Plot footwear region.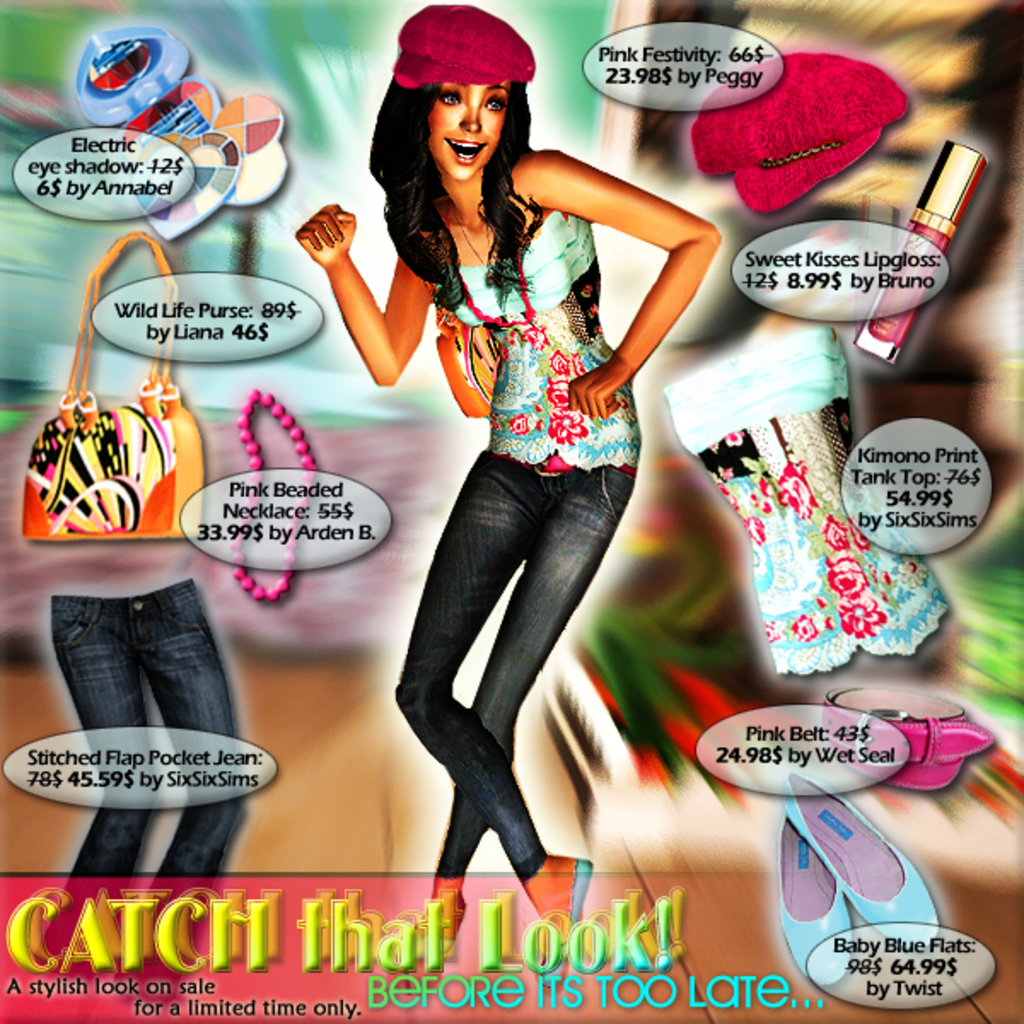
Plotted at x1=413 y1=881 x2=468 y2=959.
